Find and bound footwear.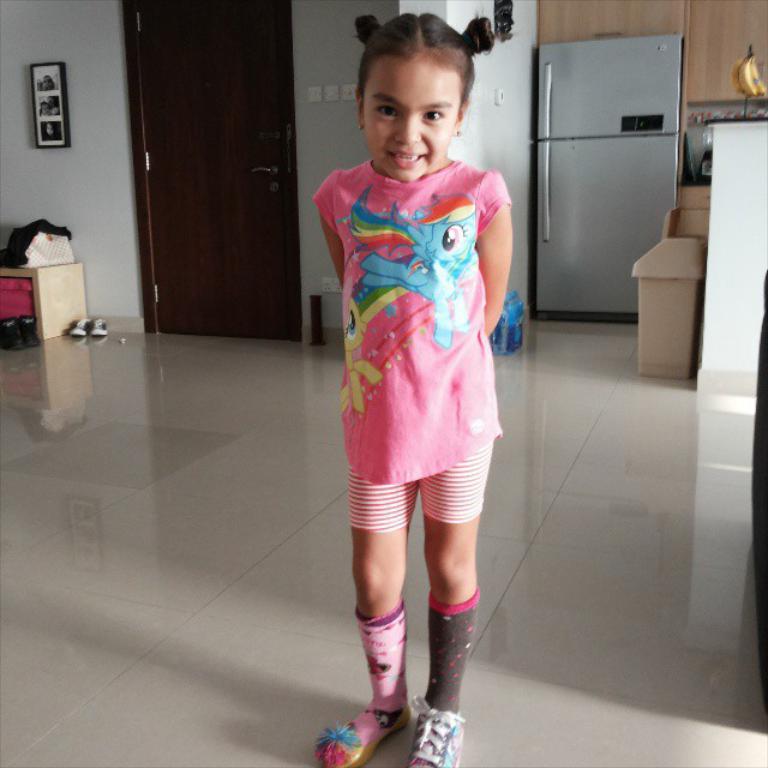
Bound: select_region(314, 708, 412, 767).
